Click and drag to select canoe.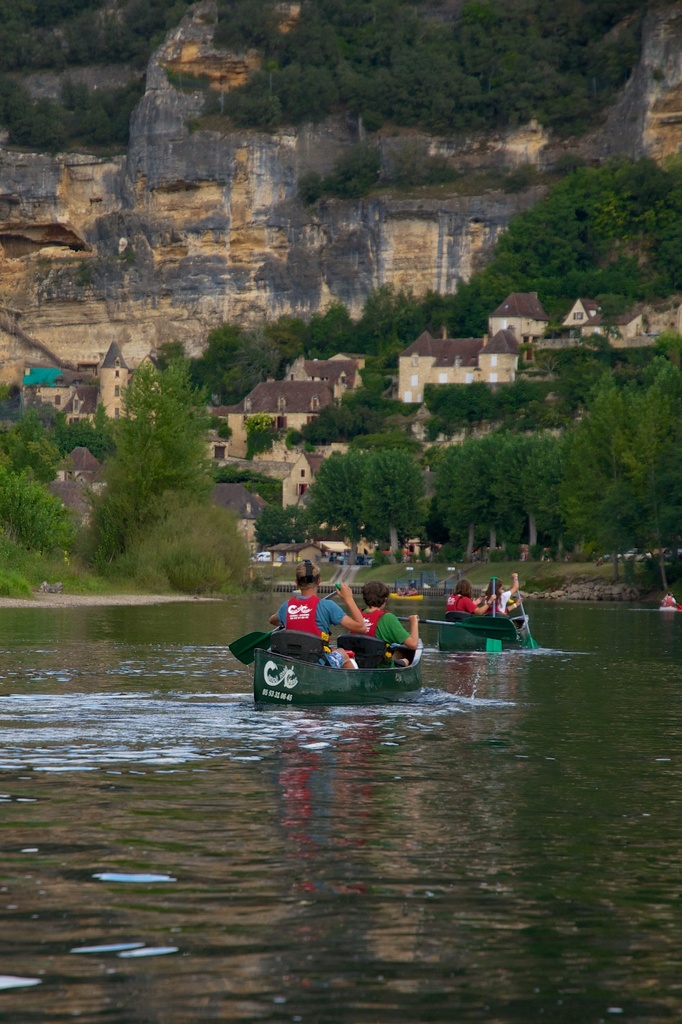
Selection: left=428, top=614, right=533, bottom=653.
